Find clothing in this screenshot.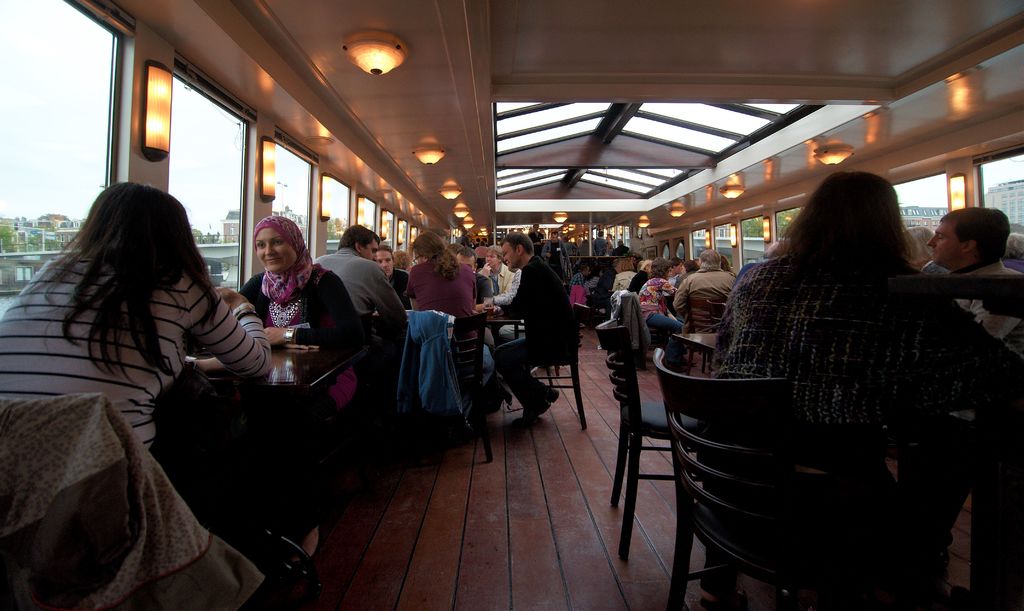
The bounding box for clothing is <region>477, 270, 507, 308</region>.
